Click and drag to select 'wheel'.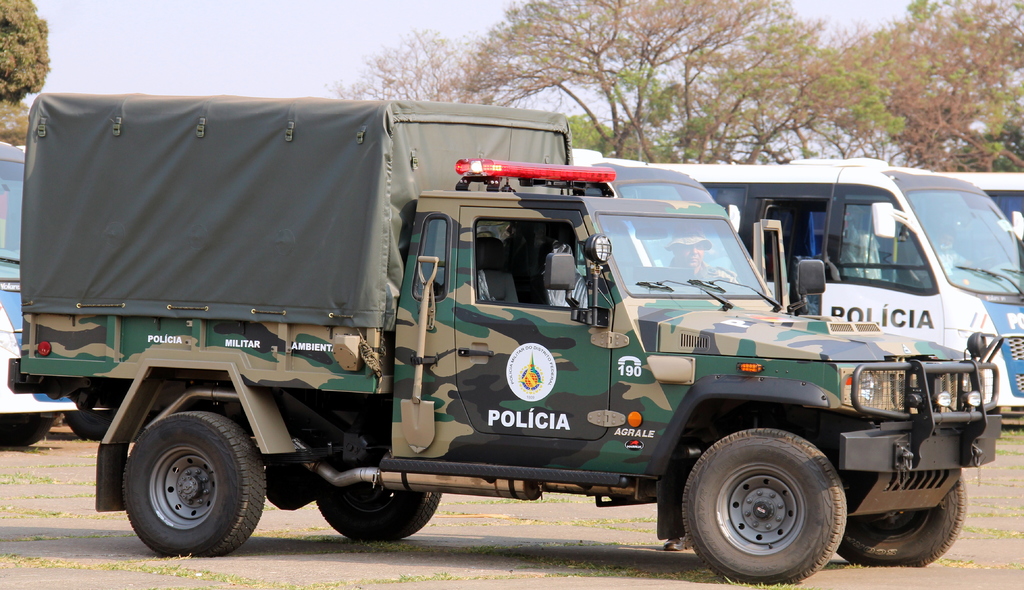
Selection: box=[125, 411, 263, 556].
